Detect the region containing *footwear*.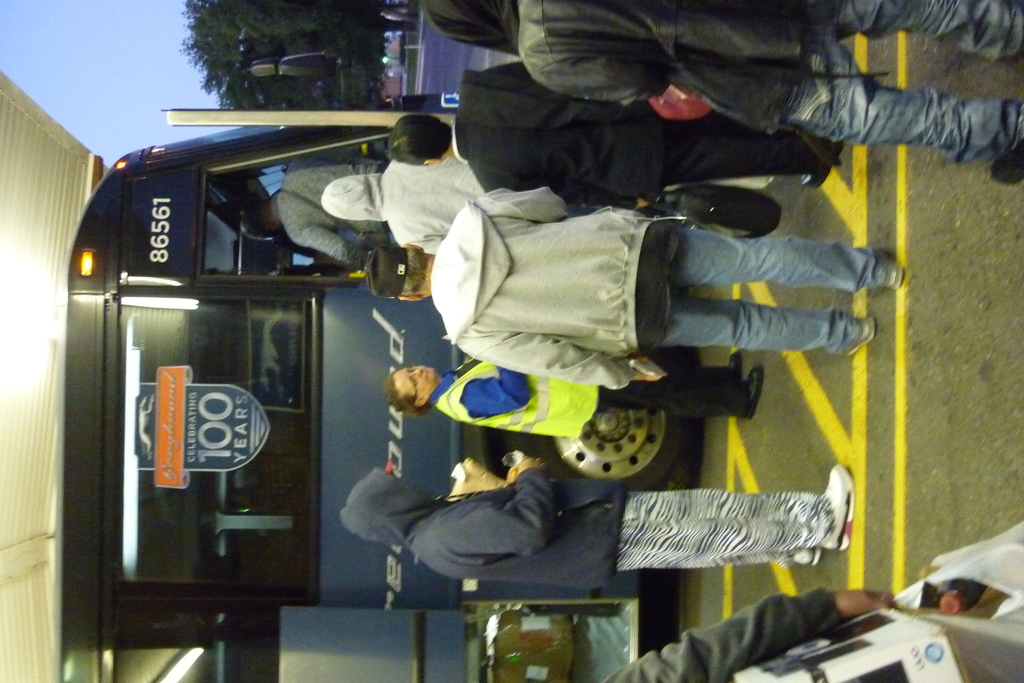
845:319:875:357.
